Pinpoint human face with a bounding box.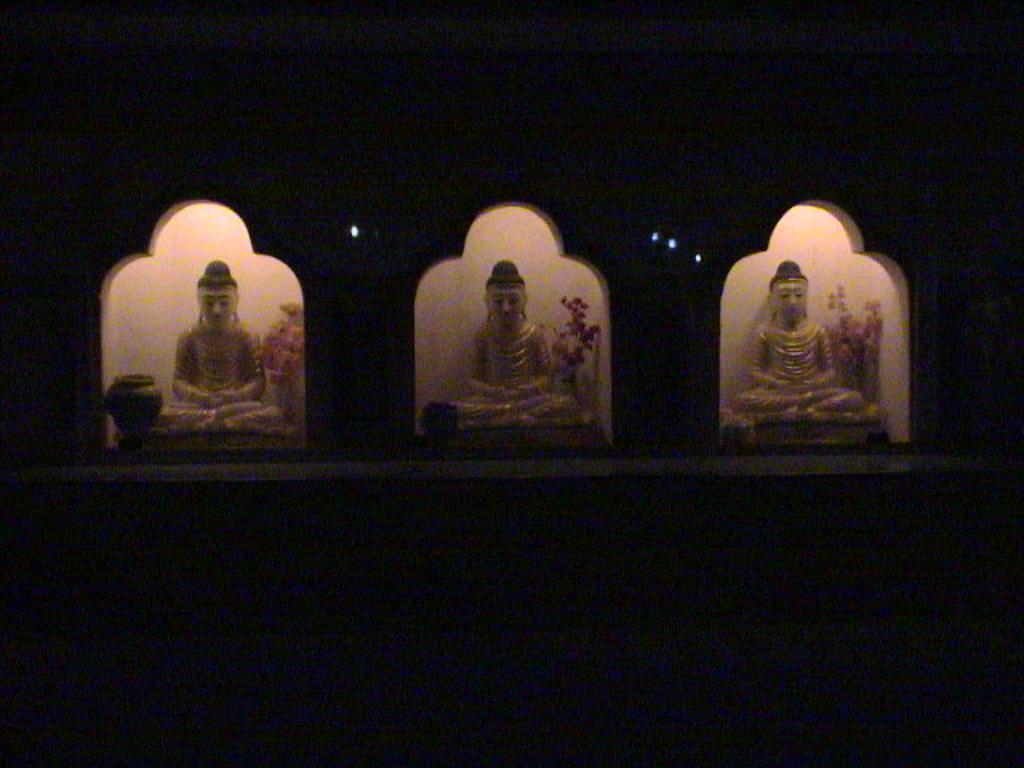
770, 282, 806, 320.
